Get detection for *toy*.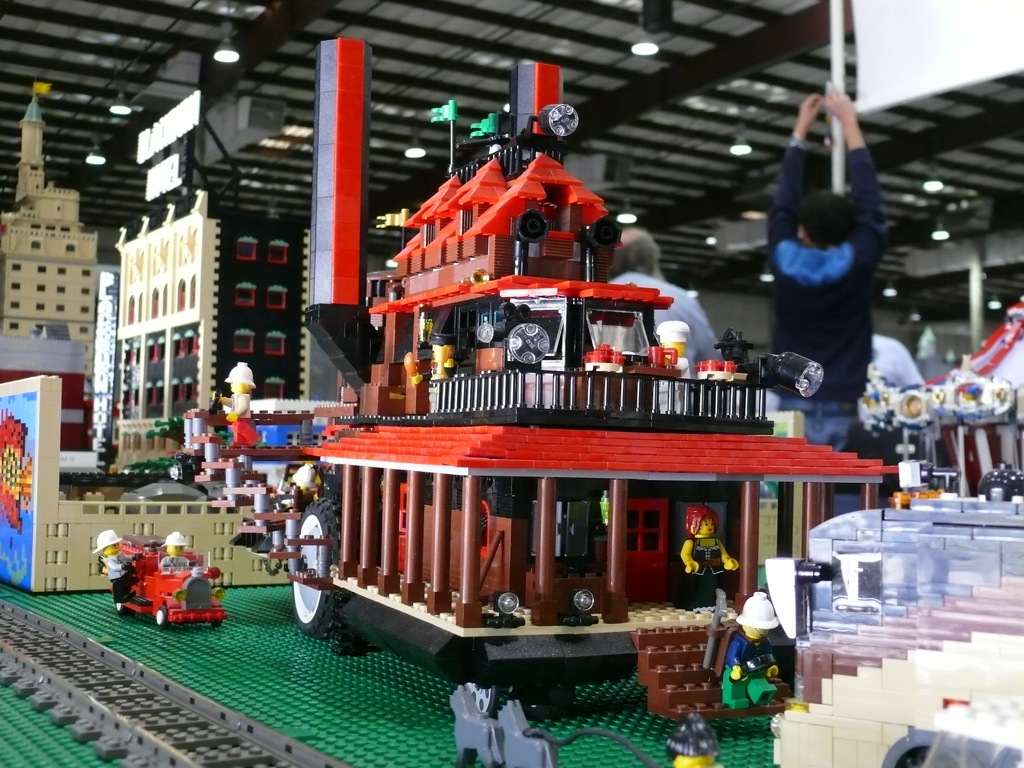
Detection: bbox=(215, 367, 260, 452).
